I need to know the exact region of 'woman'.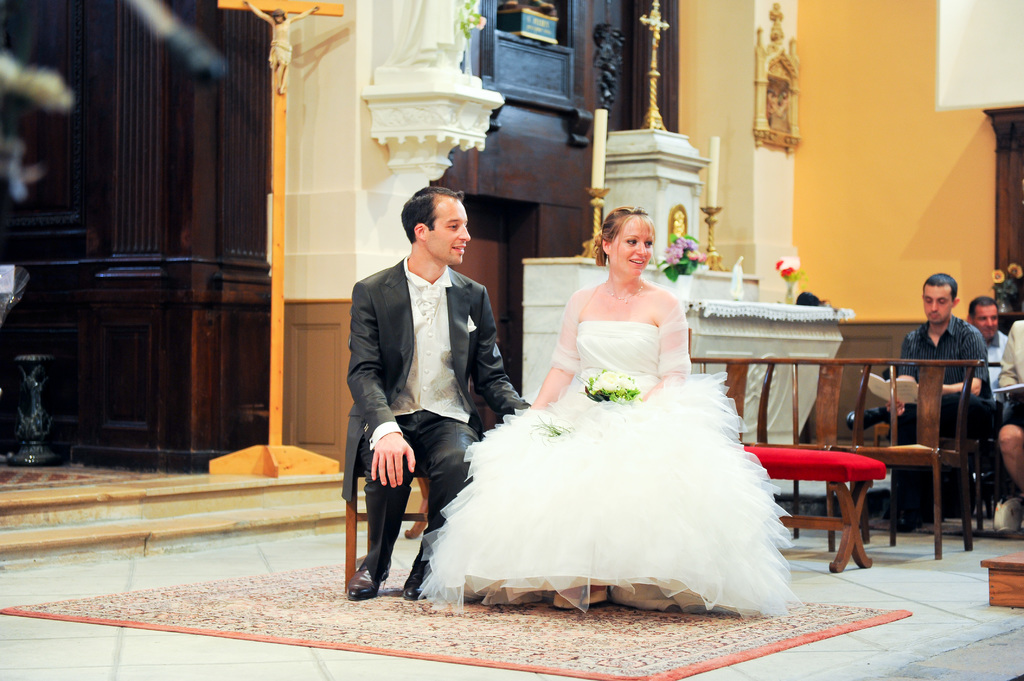
Region: select_region(417, 204, 794, 622).
